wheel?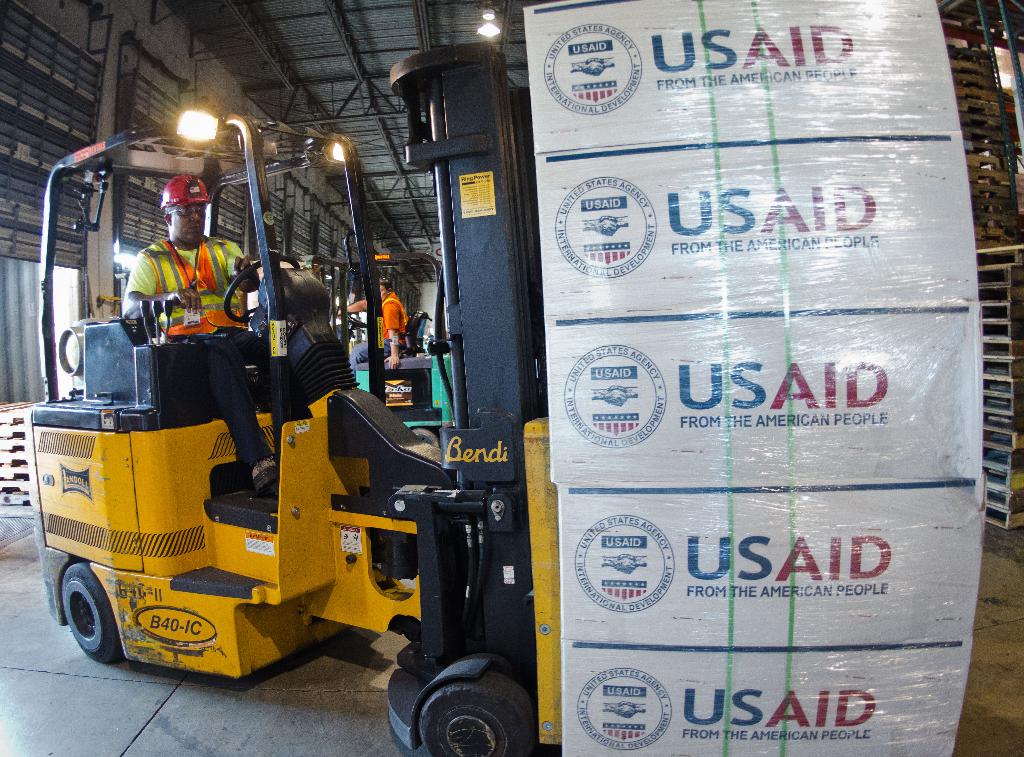
crop(225, 253, 301, 322)
